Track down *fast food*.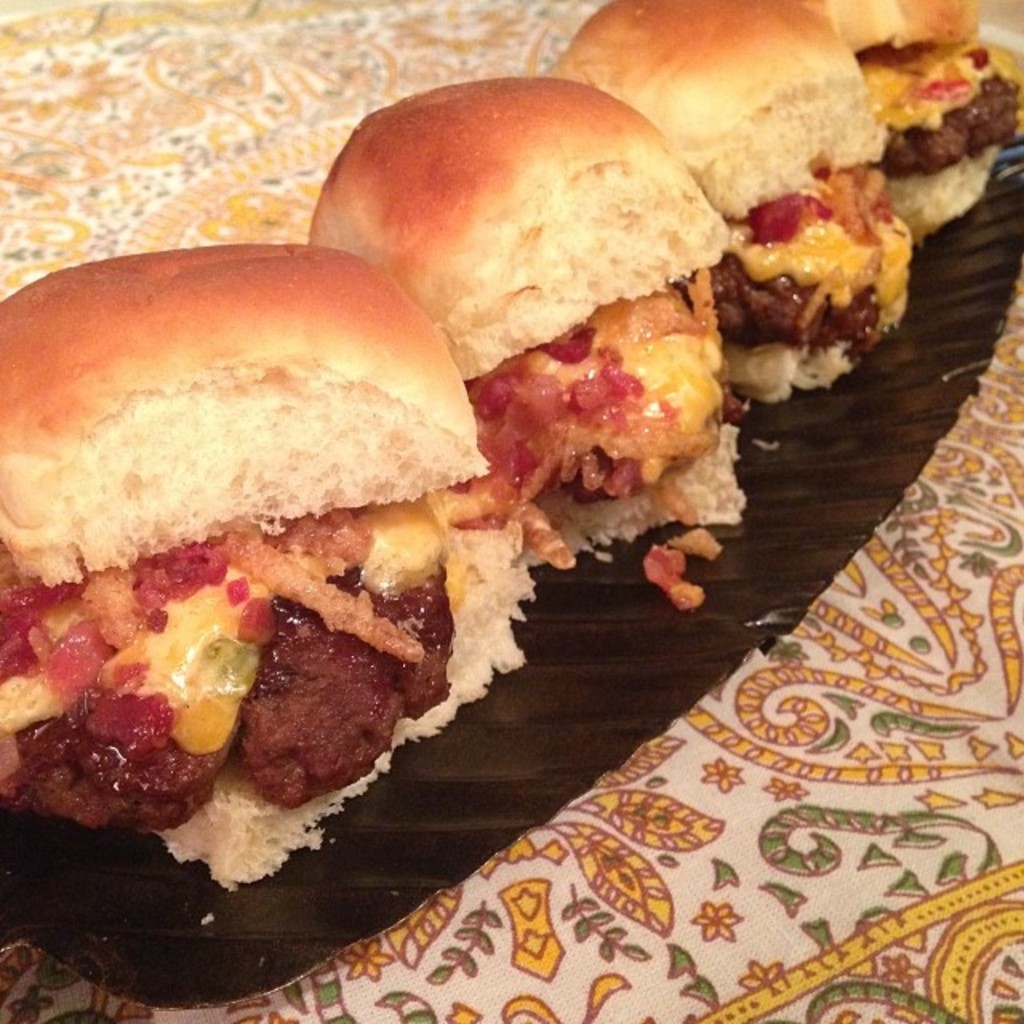
Tracked to bbox=[0, 0, 1022, 890].
